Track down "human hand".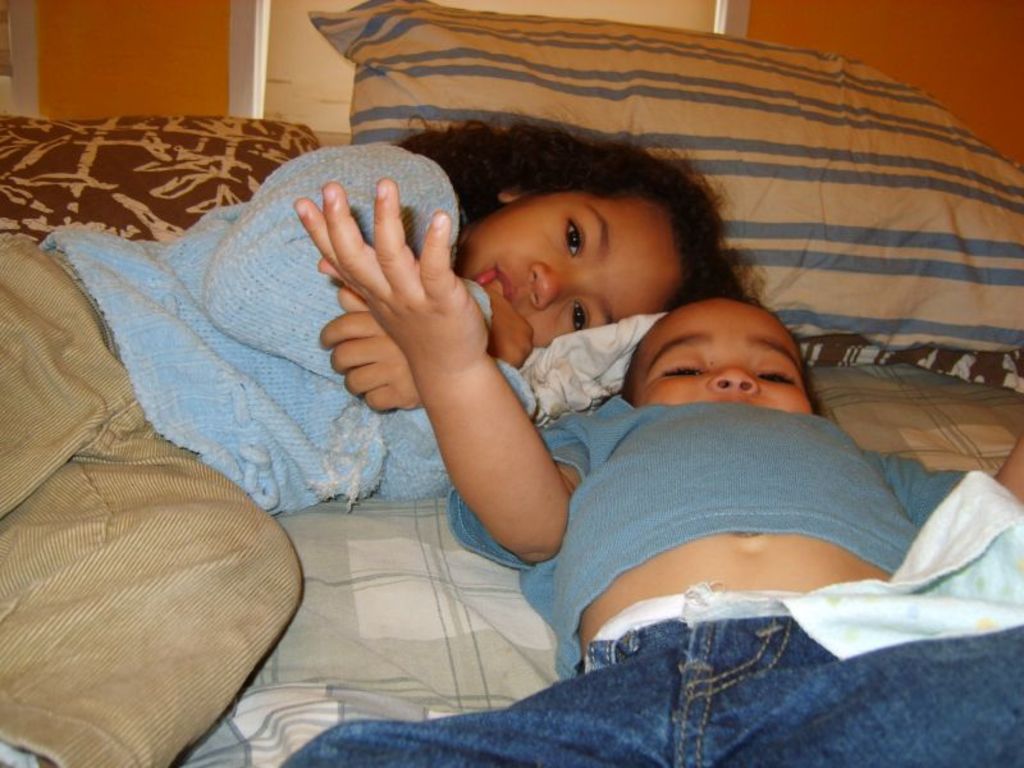
Tracked to box(314, 283, 420, 417).
